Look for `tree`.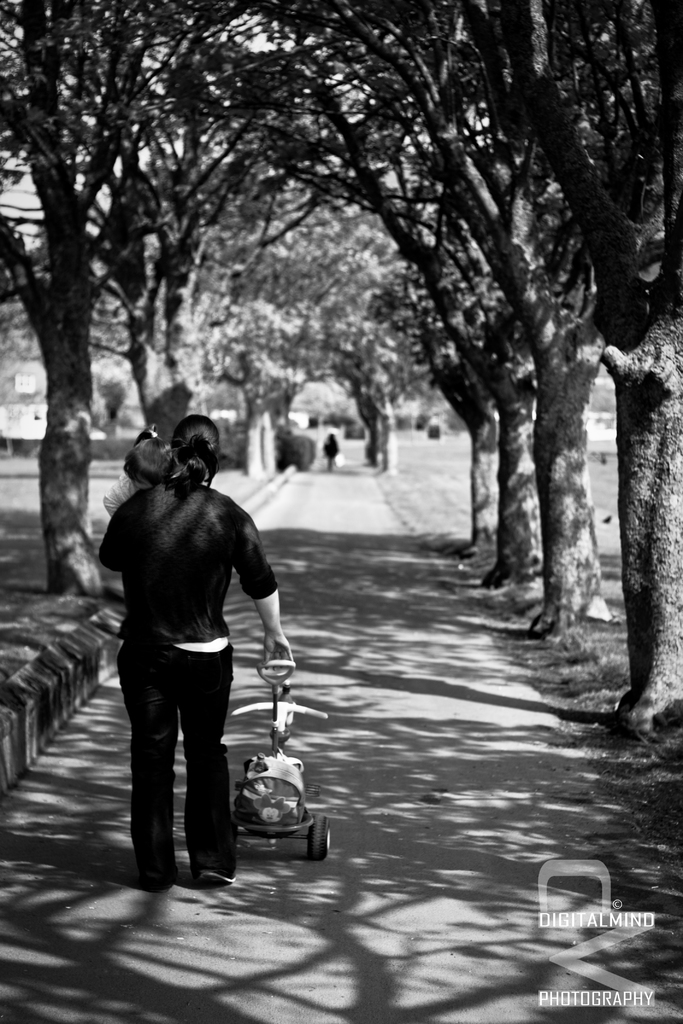
Found: {"left": 0, "top": 0, "right": 335, "bottom": 593}.
